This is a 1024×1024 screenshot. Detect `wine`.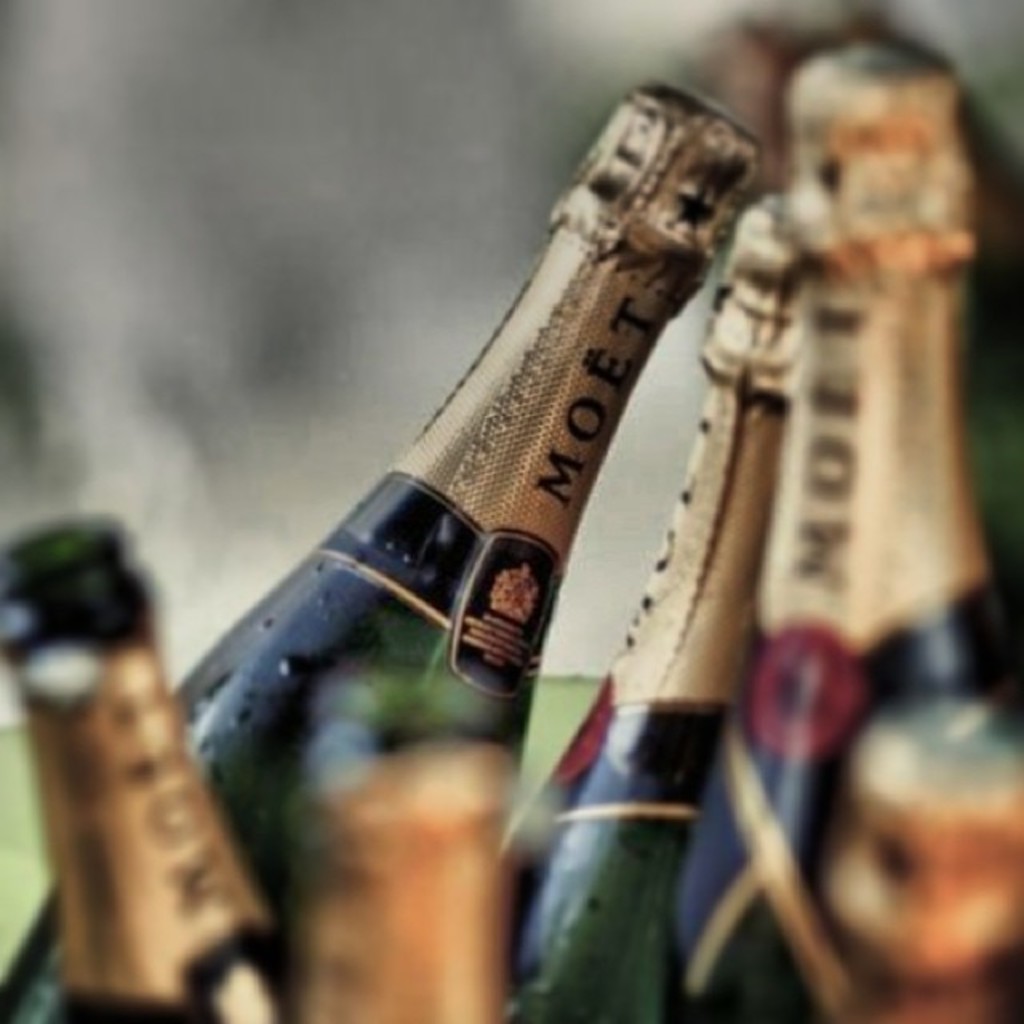
<region>0, 83, 765, 1022</region>.
